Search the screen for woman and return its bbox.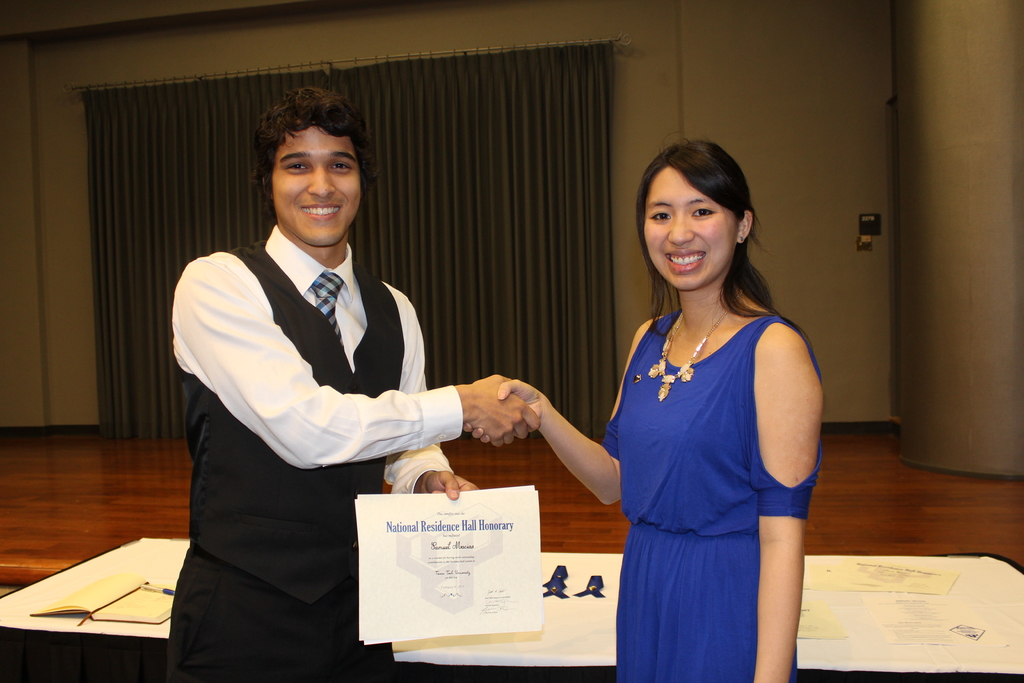
Found: x1=571, y1=129, x2=829, y2=667.
